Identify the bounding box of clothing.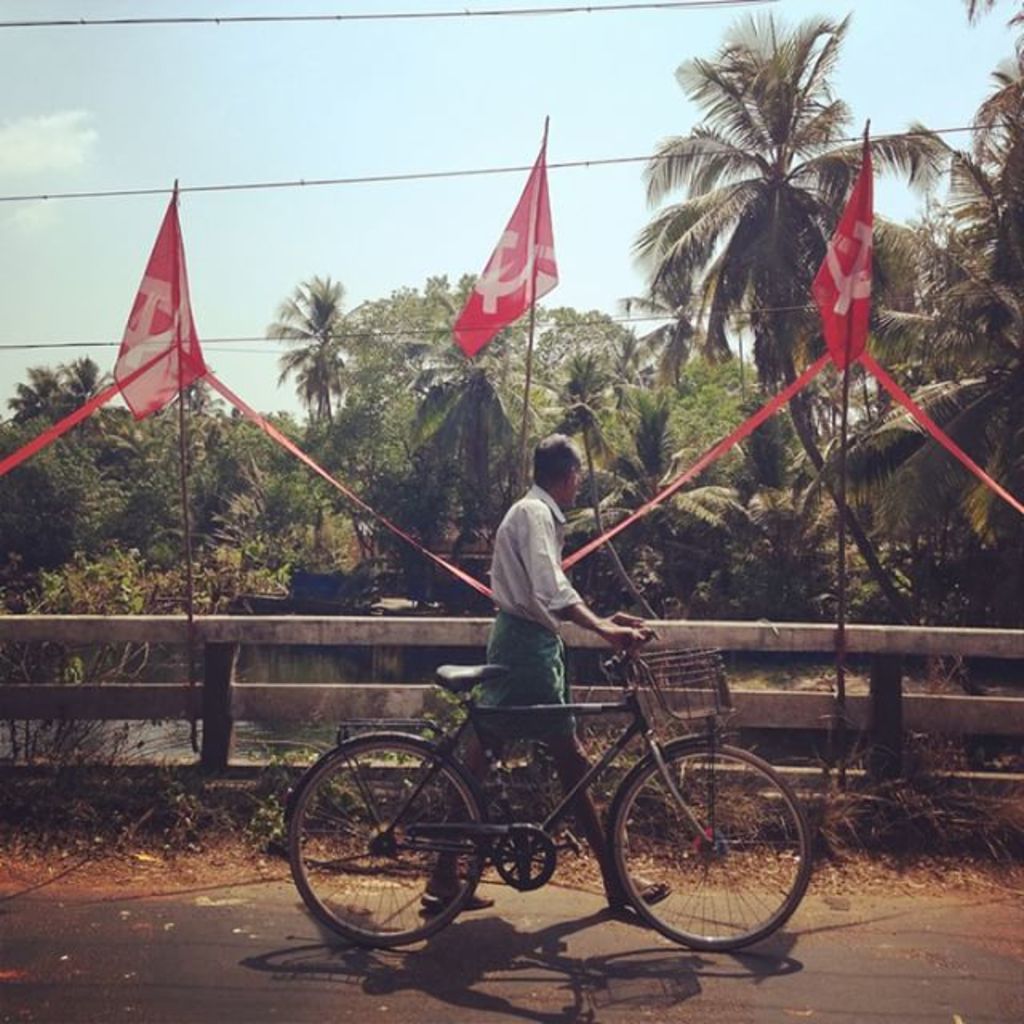
bbox=[474, 482, 605, 752].
